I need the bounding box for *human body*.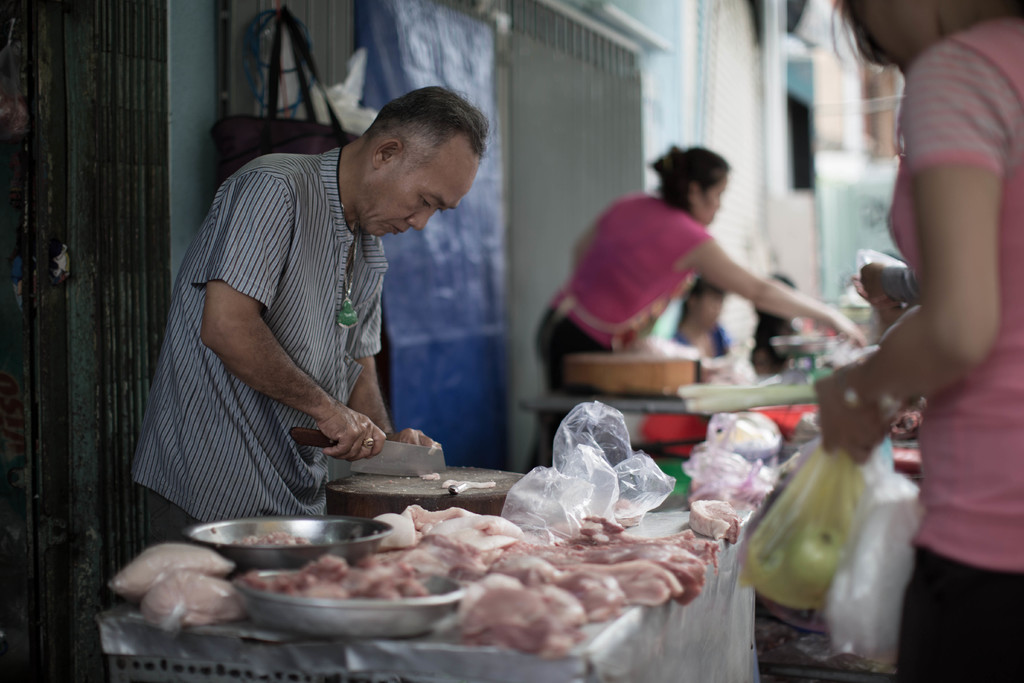
Here it is: (left=131, top=144, right=445, bottom=546).
